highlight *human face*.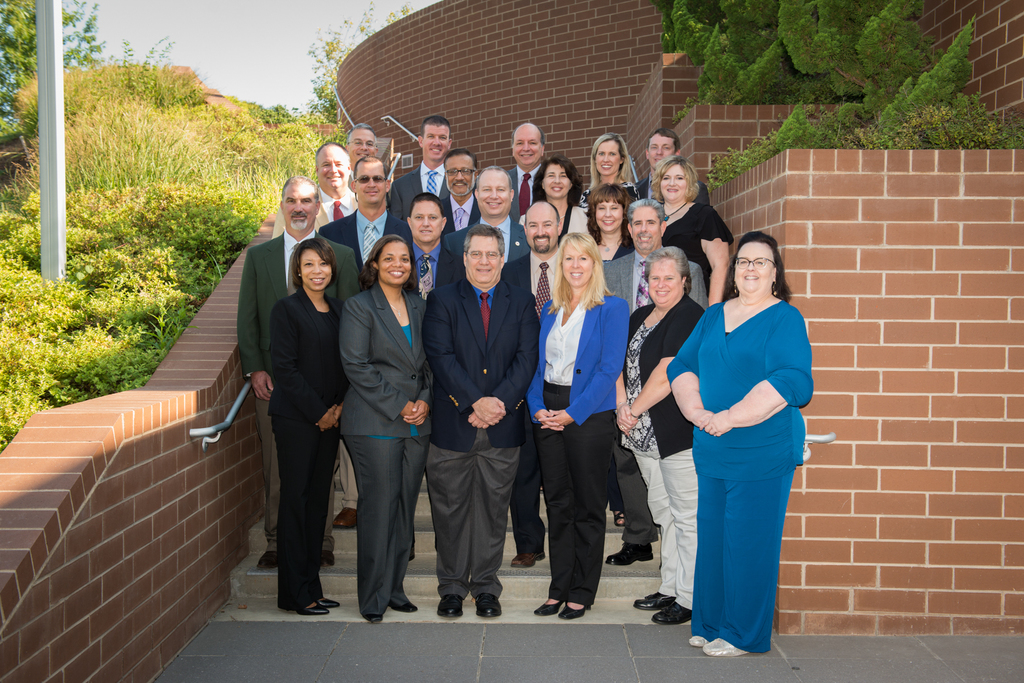
Highlighted region: crop(449, 155, 476, 194).
